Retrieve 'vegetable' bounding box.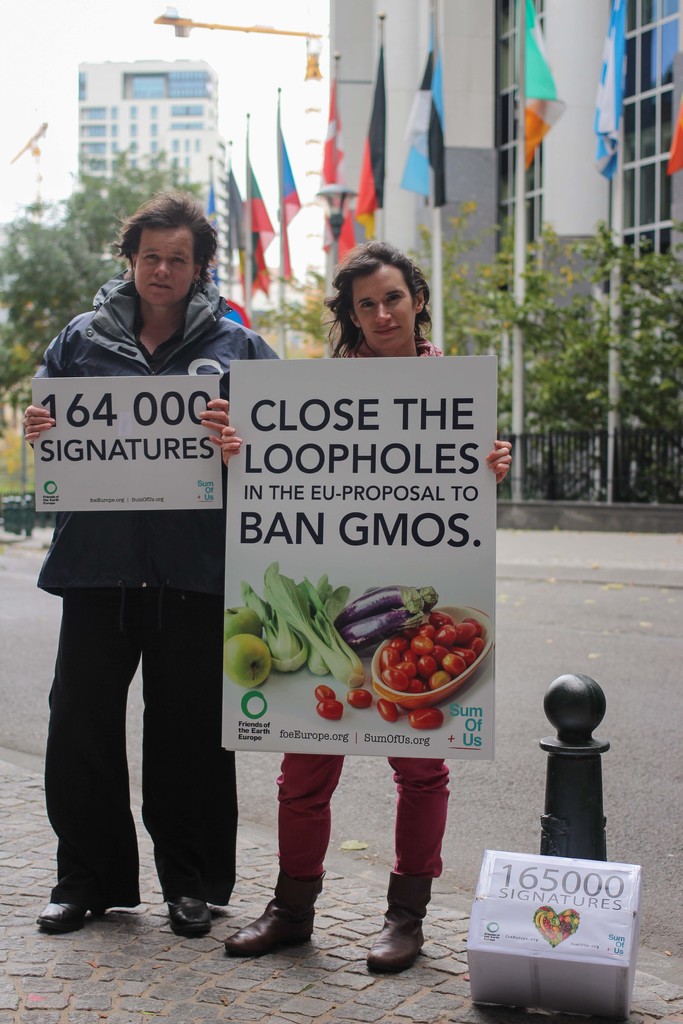
Bounding box: pyautogui.locateOnScreen(224, 605, 263, 636).
